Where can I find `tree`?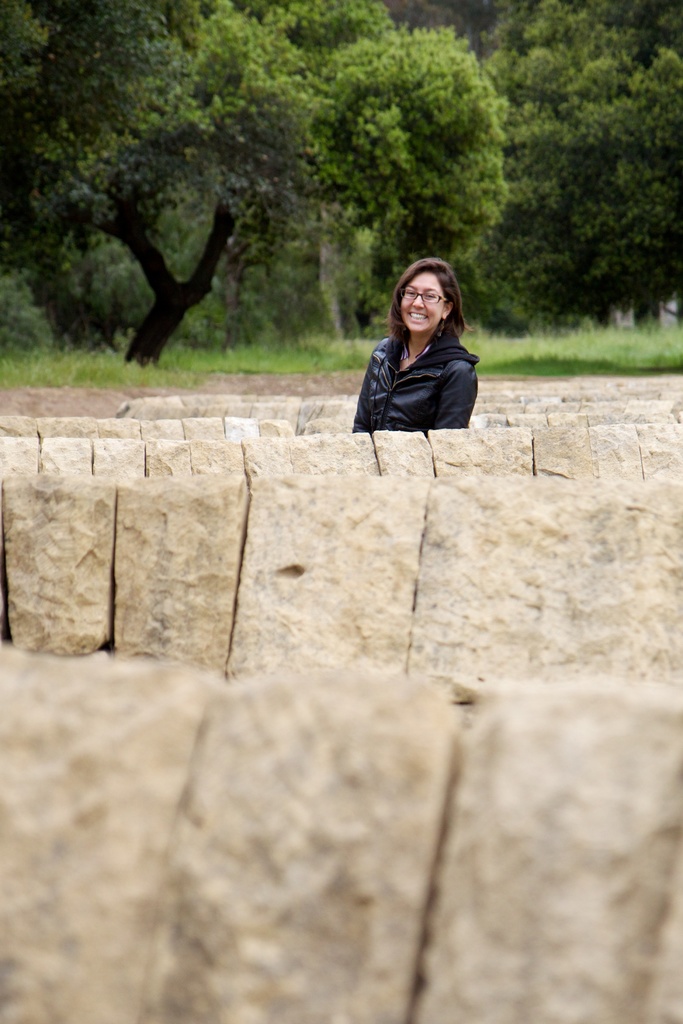
You can find it at [15,49,473,354].
